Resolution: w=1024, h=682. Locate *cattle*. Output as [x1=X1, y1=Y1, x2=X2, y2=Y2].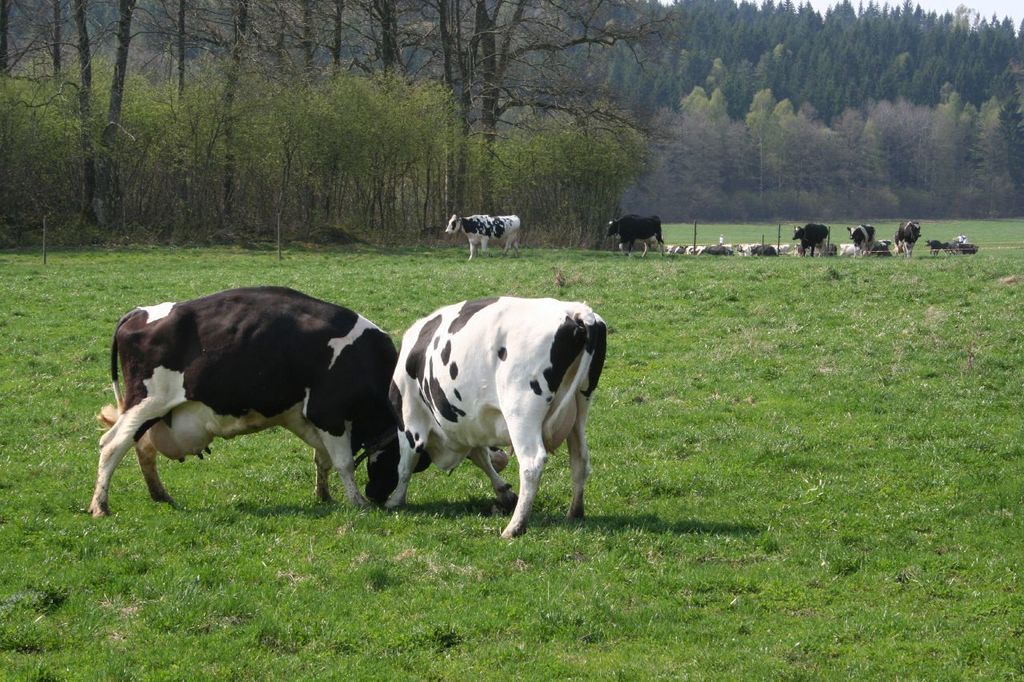
[x1=794, y1=244, x2=823, y2=258].
